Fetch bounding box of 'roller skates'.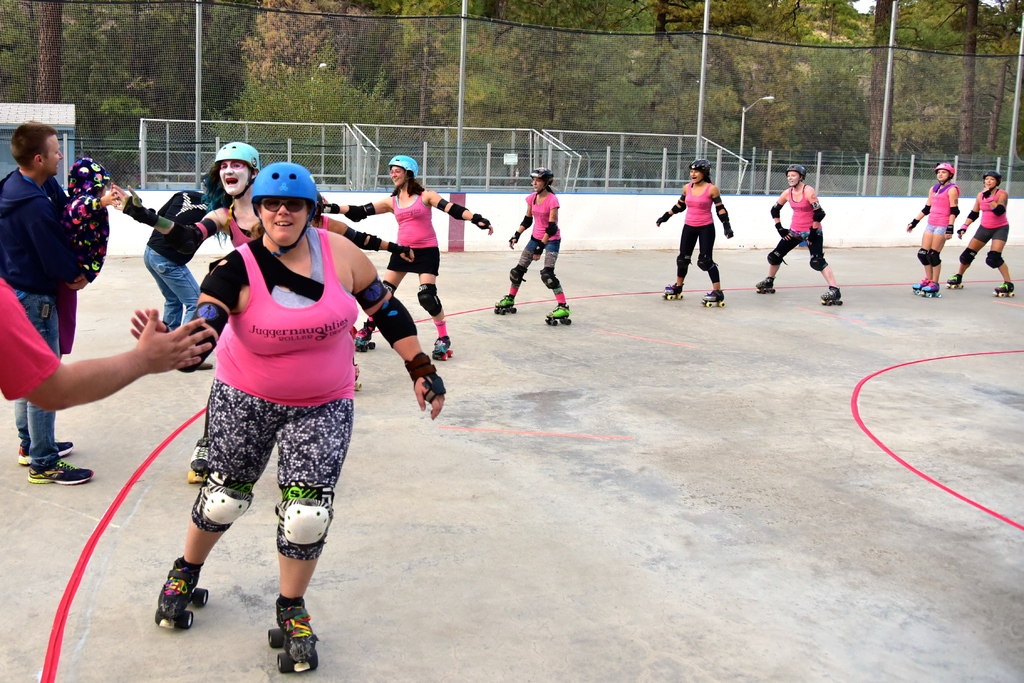
Bbox: (492,293,518,316).
